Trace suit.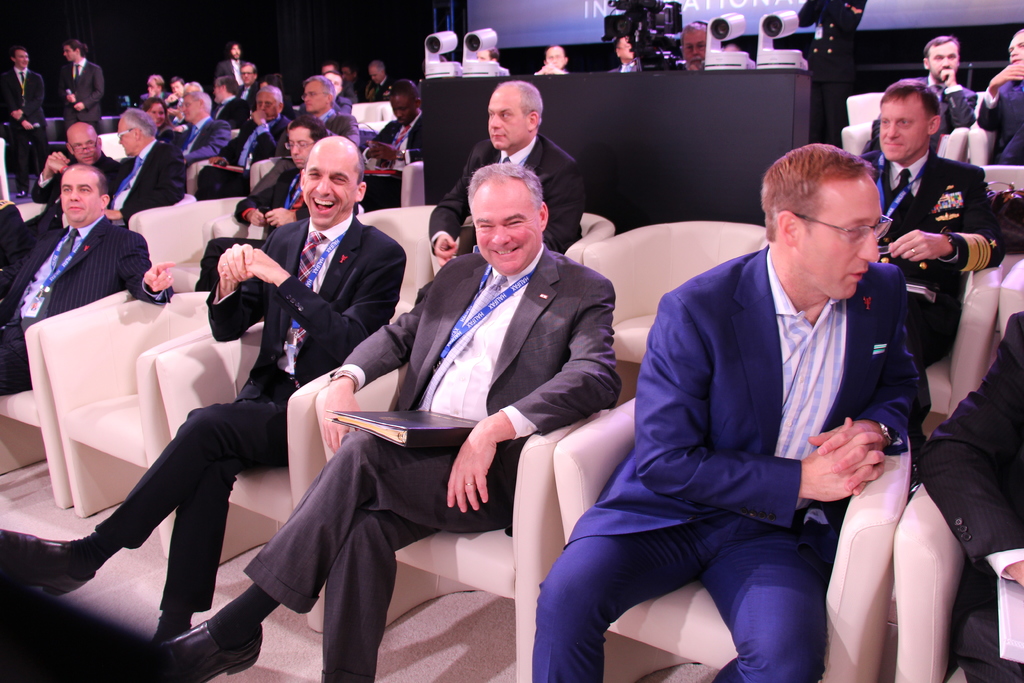
Traced to crop(197, 117, 289, 205).
